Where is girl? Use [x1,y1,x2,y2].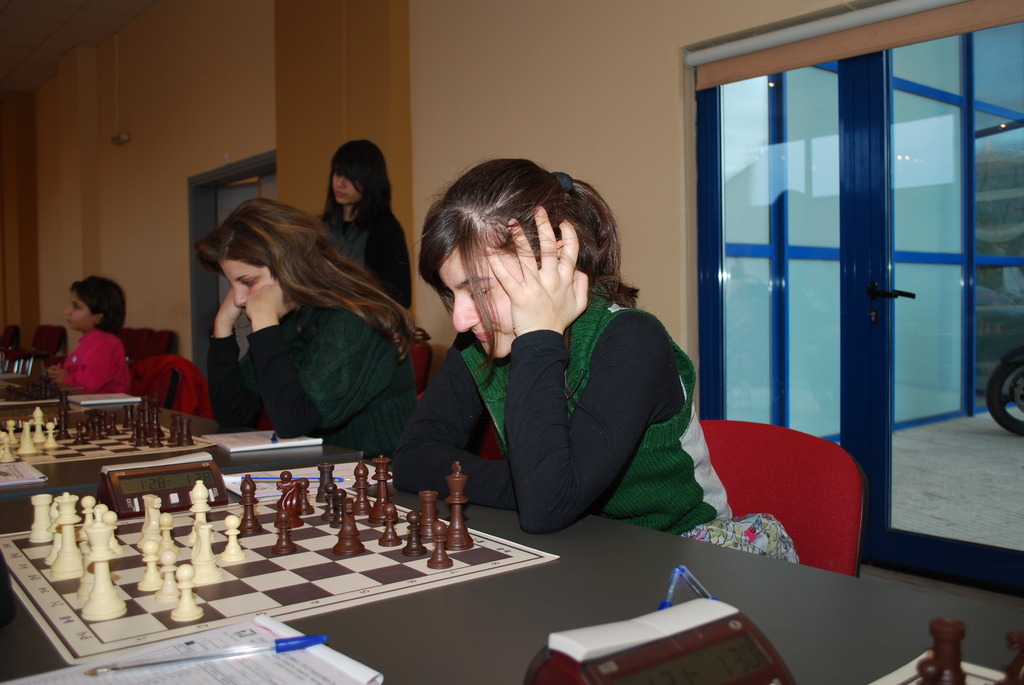
[194,198,433,461].
